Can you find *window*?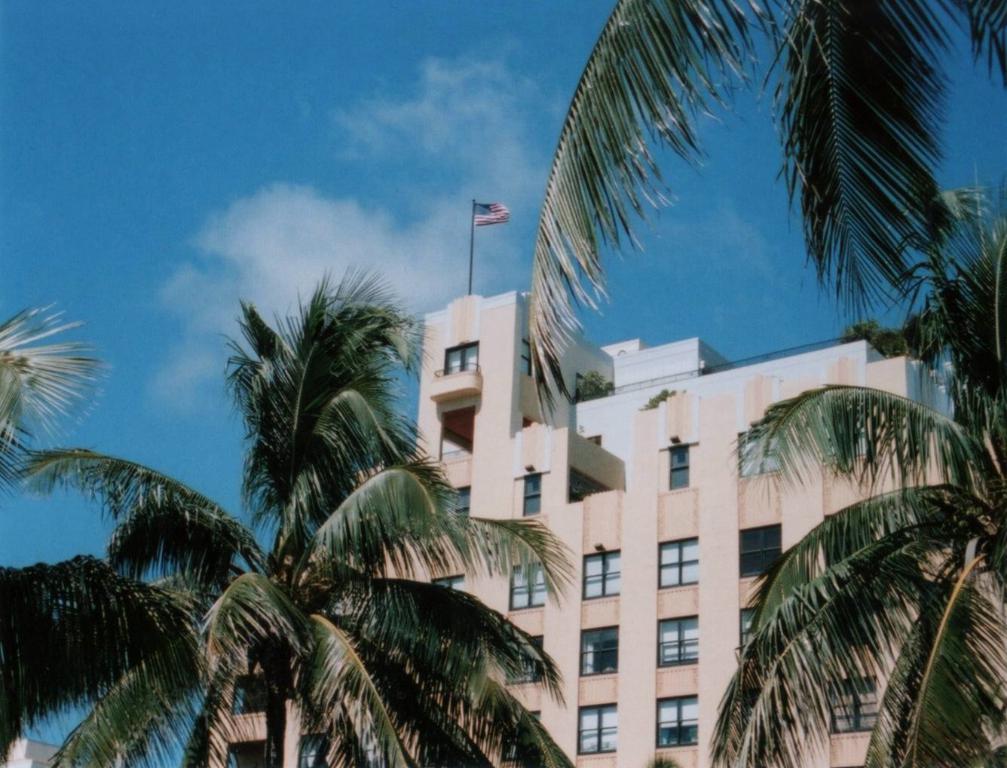
Yes, bounding box: locate(442, 488, 477, 525).
